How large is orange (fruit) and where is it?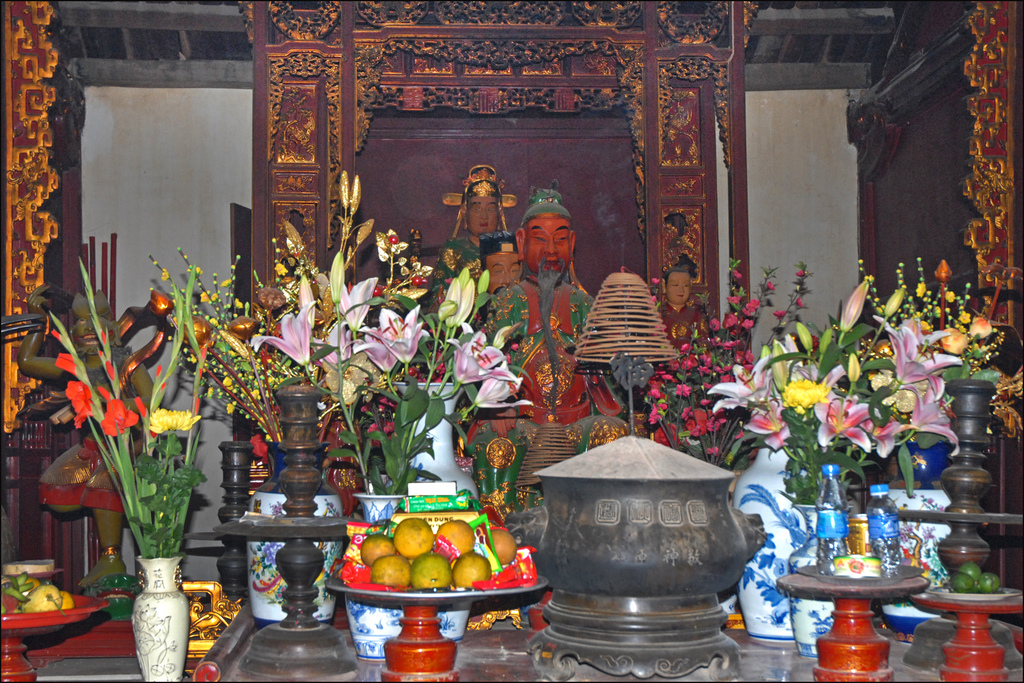
Bounding box: 459, 557, 495, 584.
